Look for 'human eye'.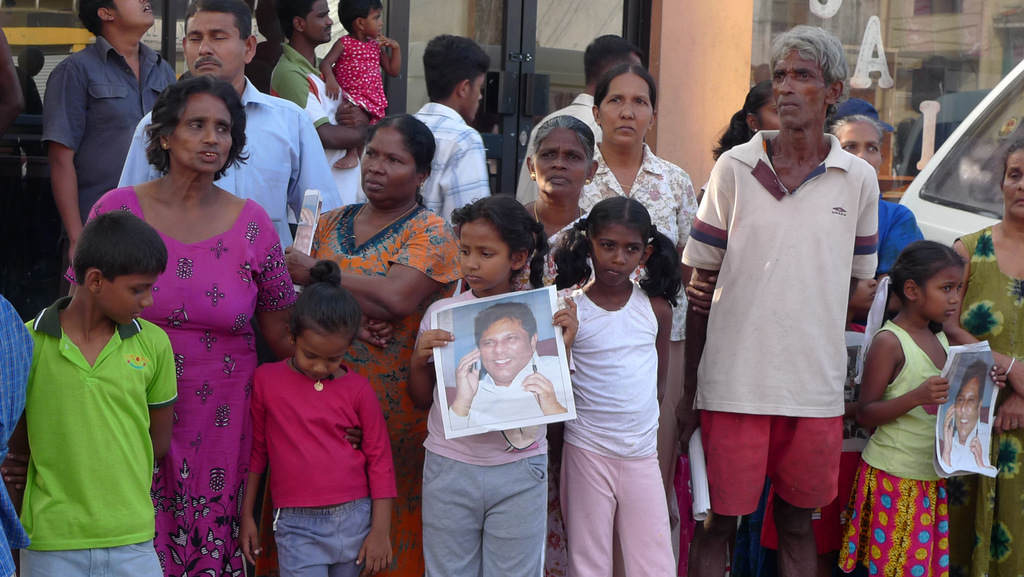
Found: l=502, t=334, r=525, b=345.
